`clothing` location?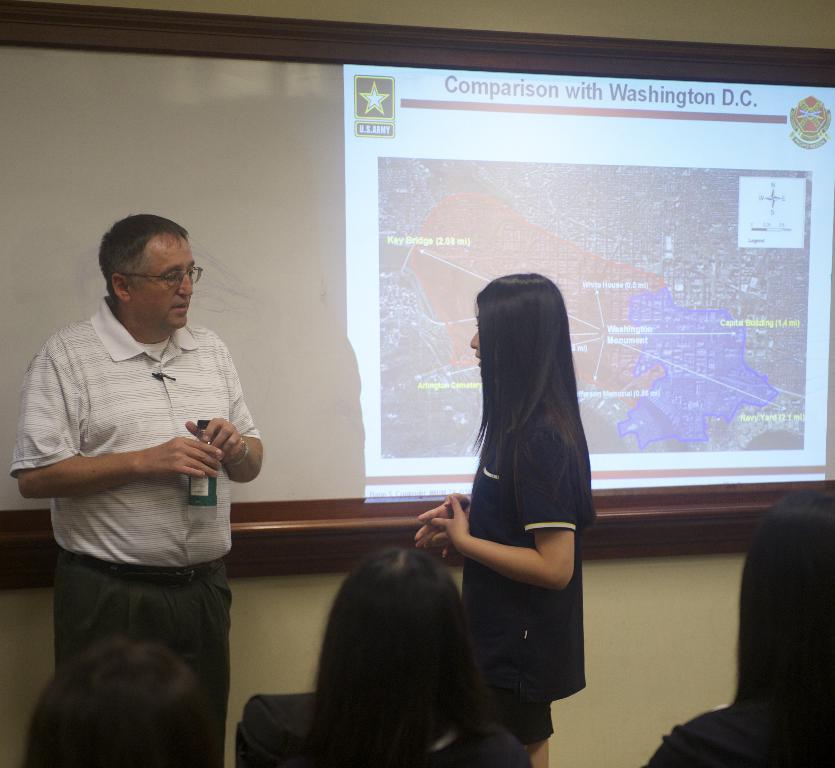
{"left": 236, "top": 699, "right": 531, "bottom": 767}
